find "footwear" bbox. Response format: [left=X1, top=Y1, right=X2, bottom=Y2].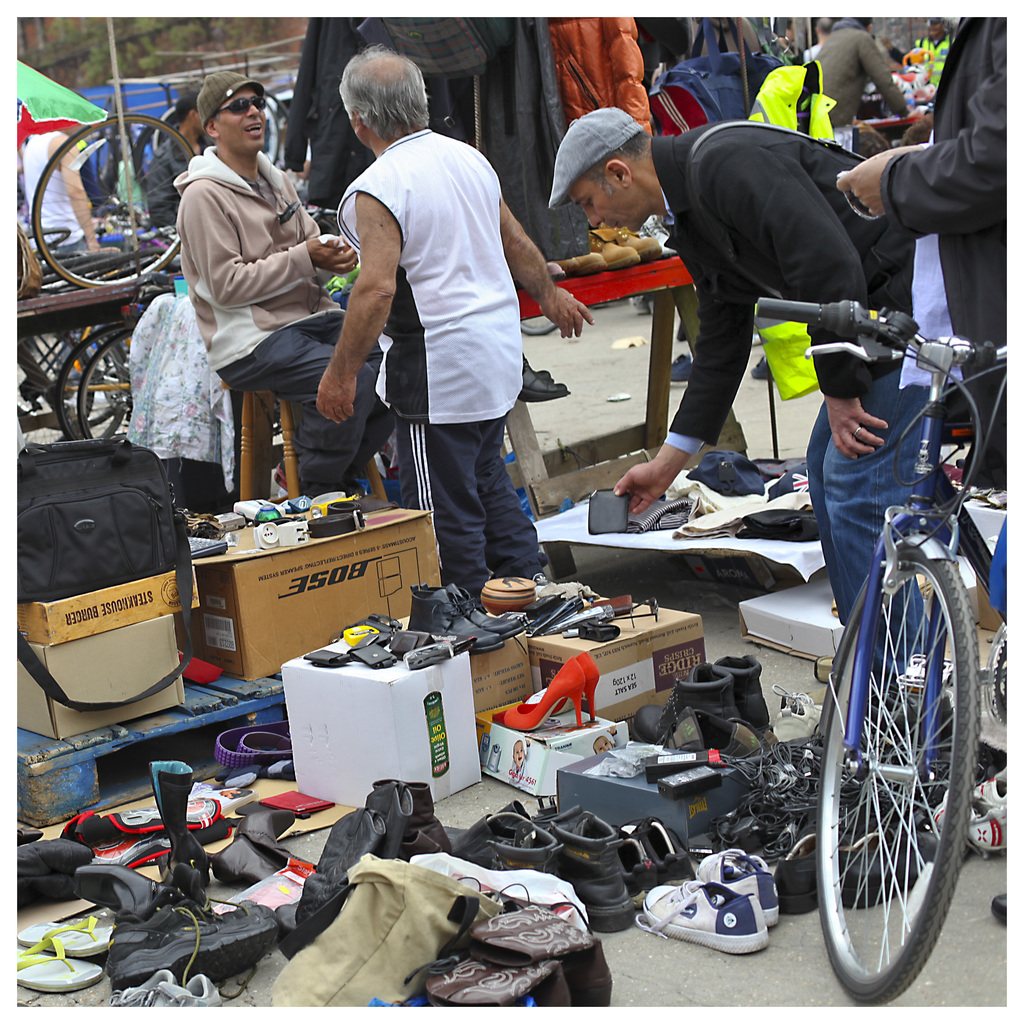
[left=634, top=812, right=697, bottom=882].
